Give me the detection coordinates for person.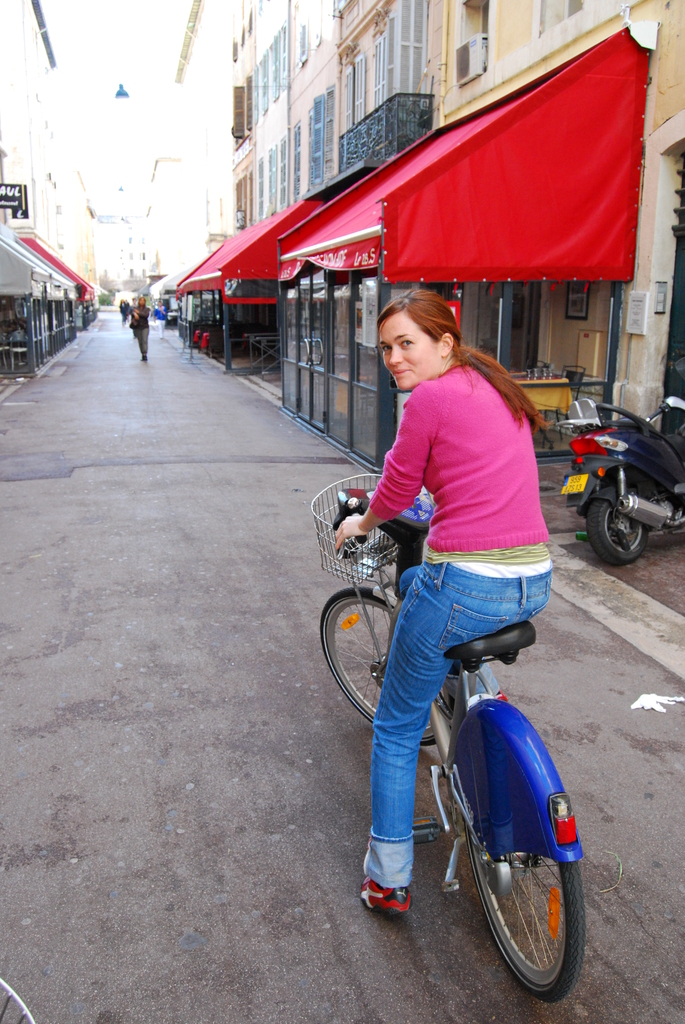
bbox=[127, 294, 152, 358].
